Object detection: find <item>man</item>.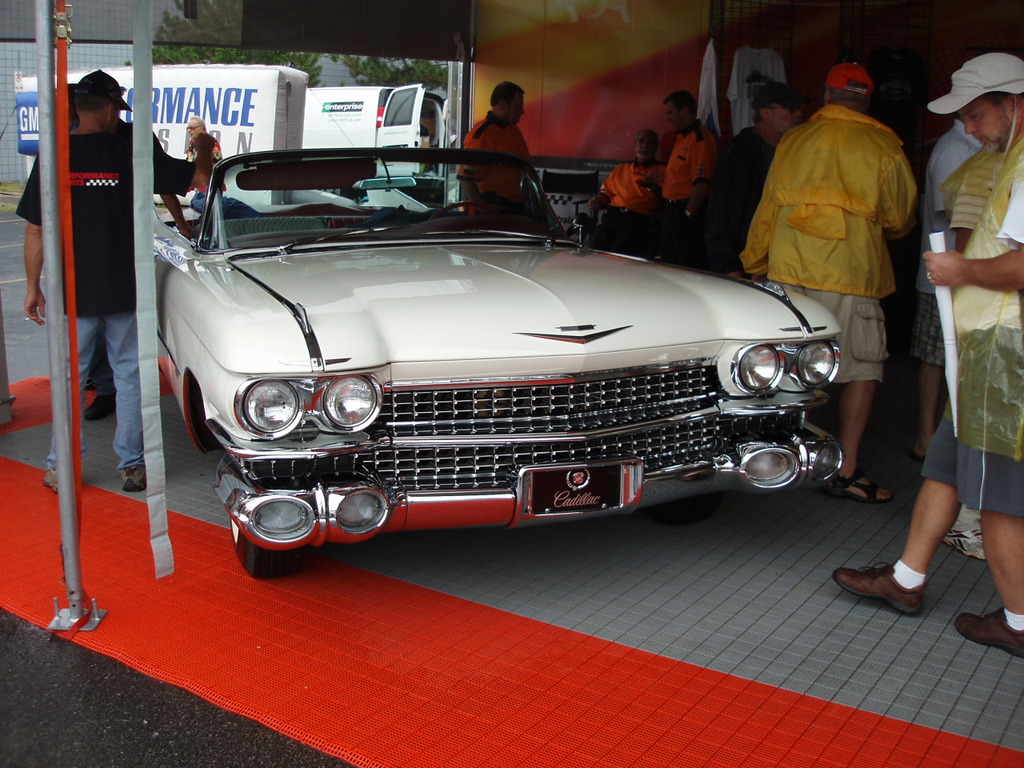
box=[186, 106, 226, 159].
